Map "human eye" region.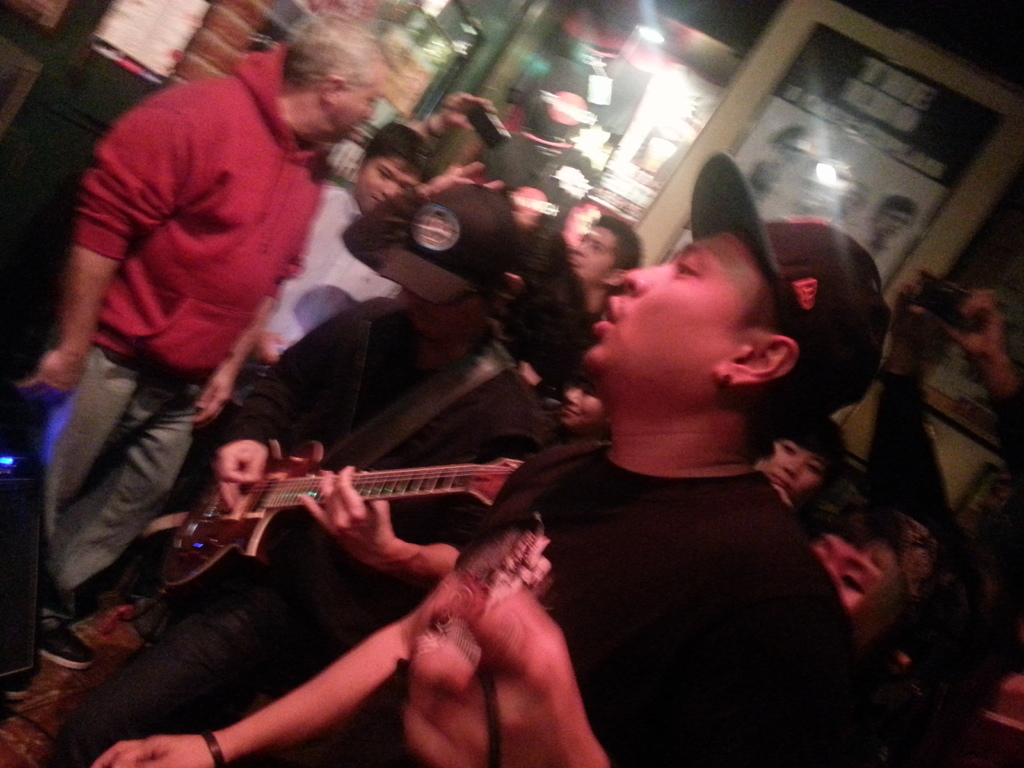
Mapped to bbox=(591, 246, 604, 254).
